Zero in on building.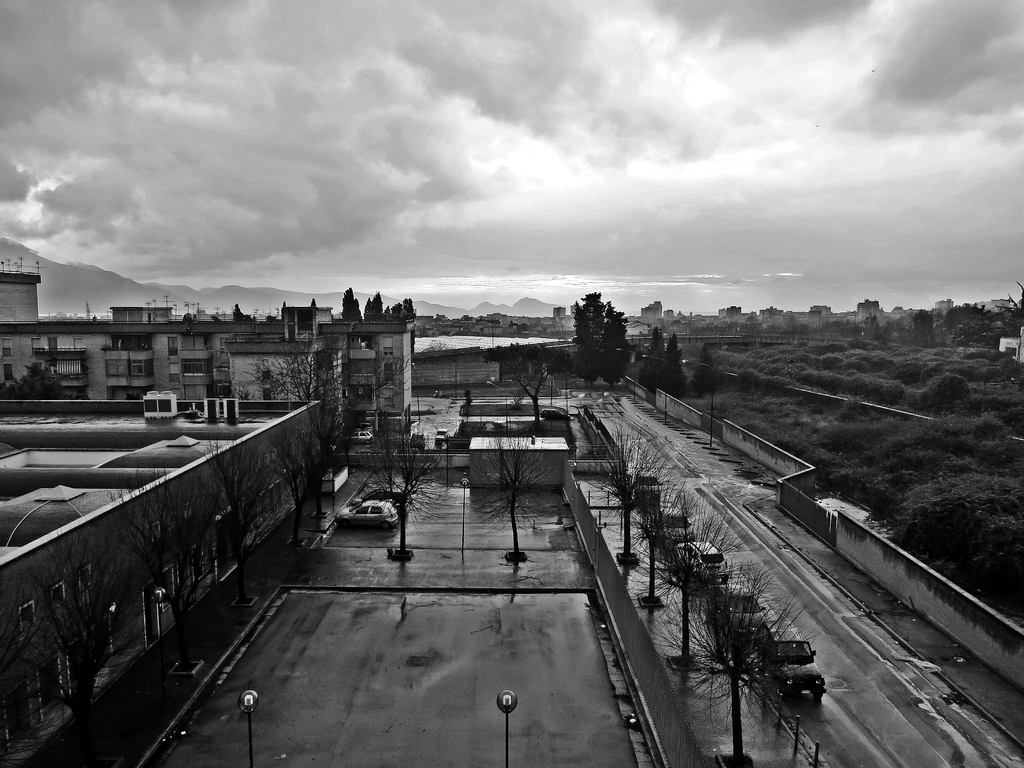
Zeroed in: x1=0, y1=270, x2=415, y2=435.
